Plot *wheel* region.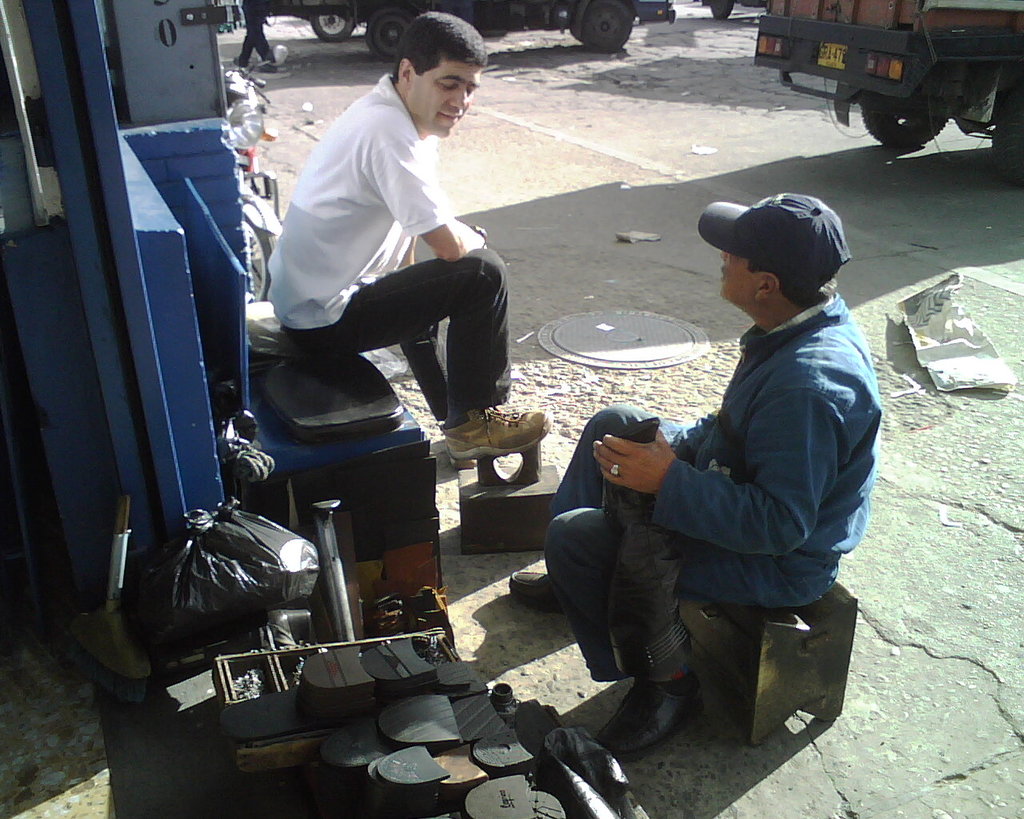
Plotted at 366:11:403:61.
